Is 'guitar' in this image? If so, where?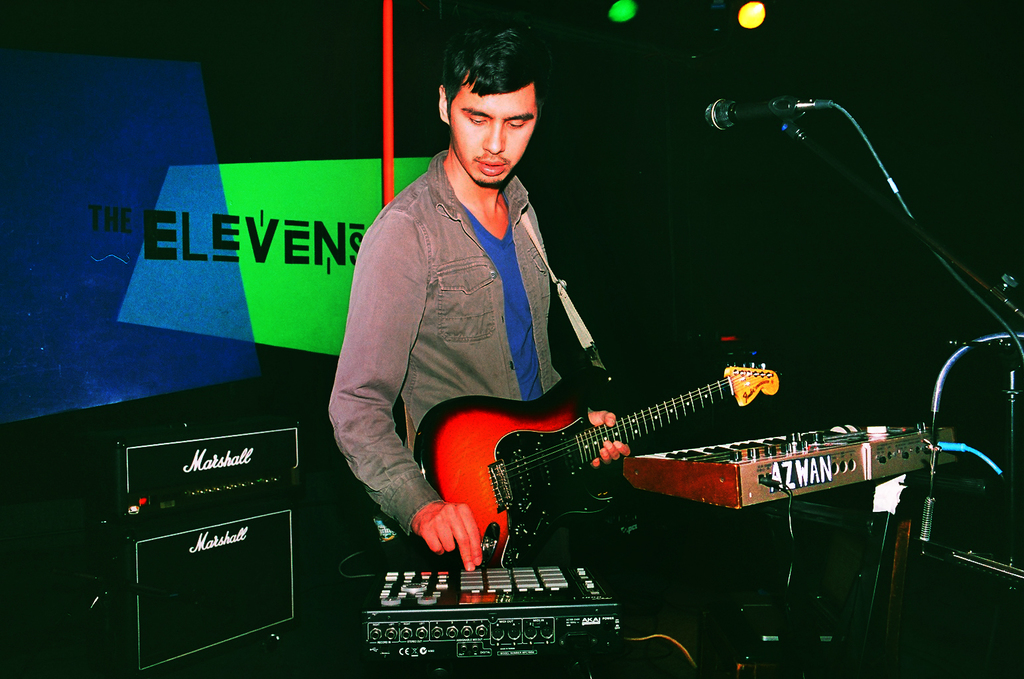
Yes, at (left=403, top=347, right=956, bottom=571).
